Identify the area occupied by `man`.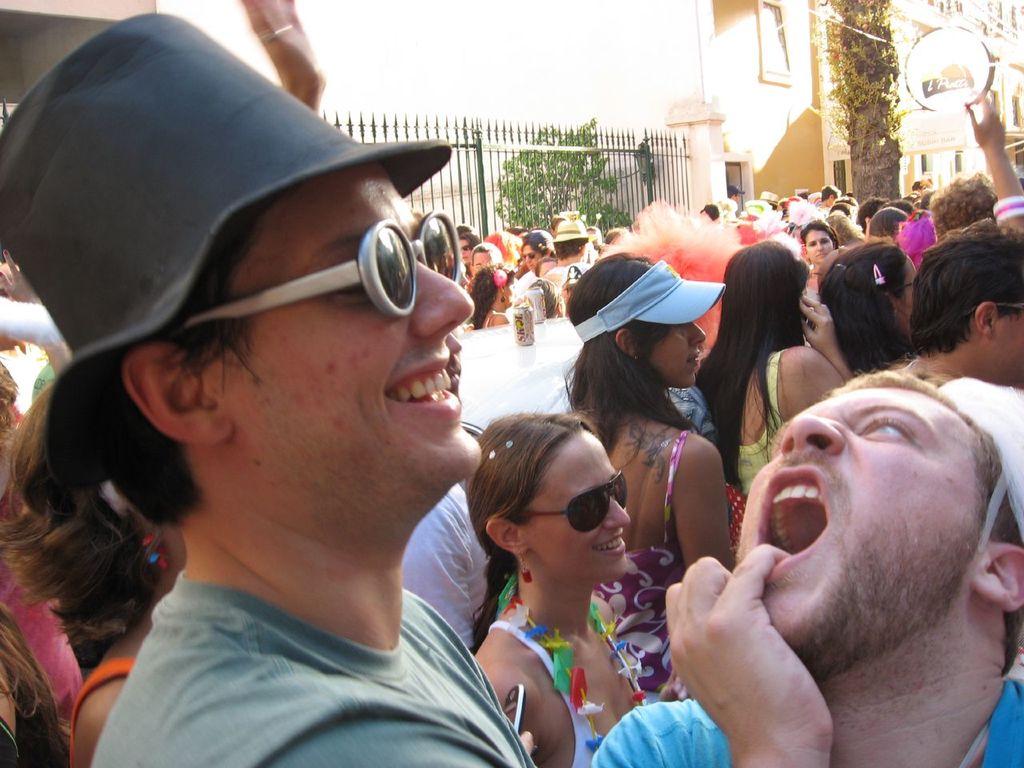
Area: select_region(890, 228, 1023, 520).
